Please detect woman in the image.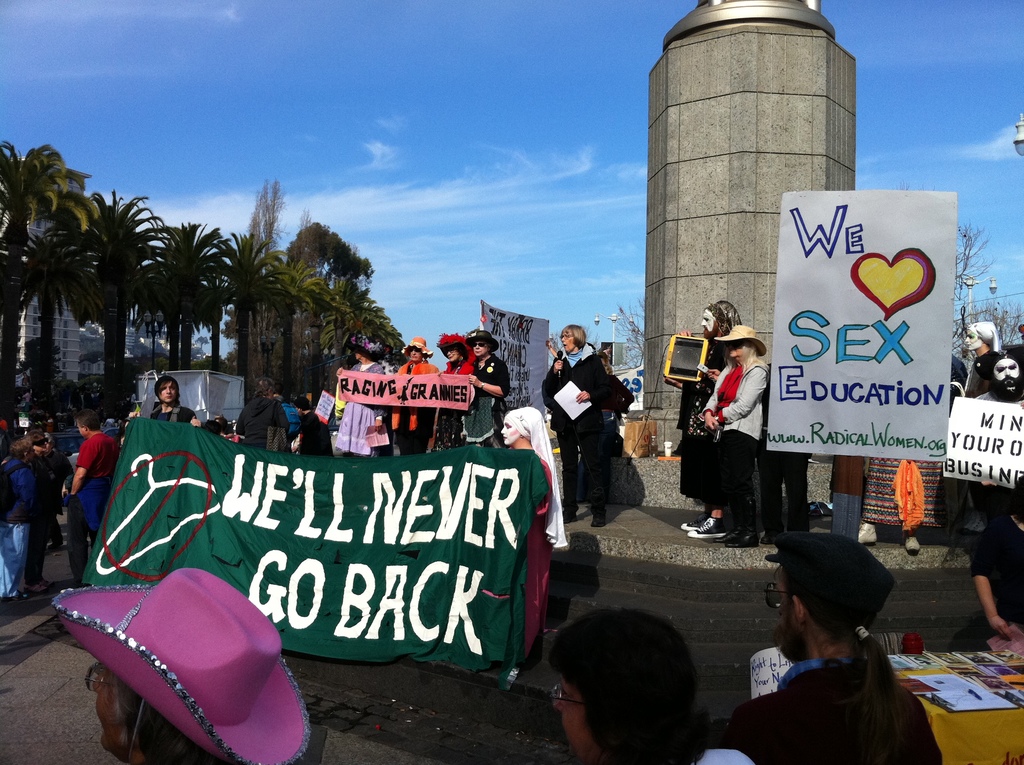
(left=574, top=346, right=634, bottom=503).
